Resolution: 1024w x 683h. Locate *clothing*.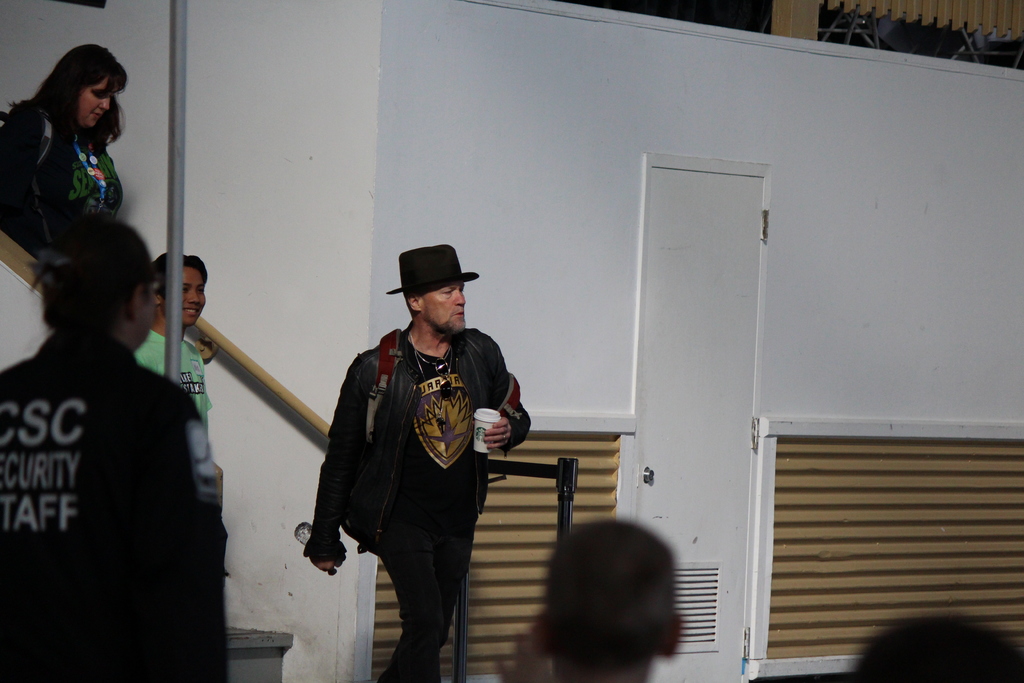
crop(0, 99, 119, 247).
